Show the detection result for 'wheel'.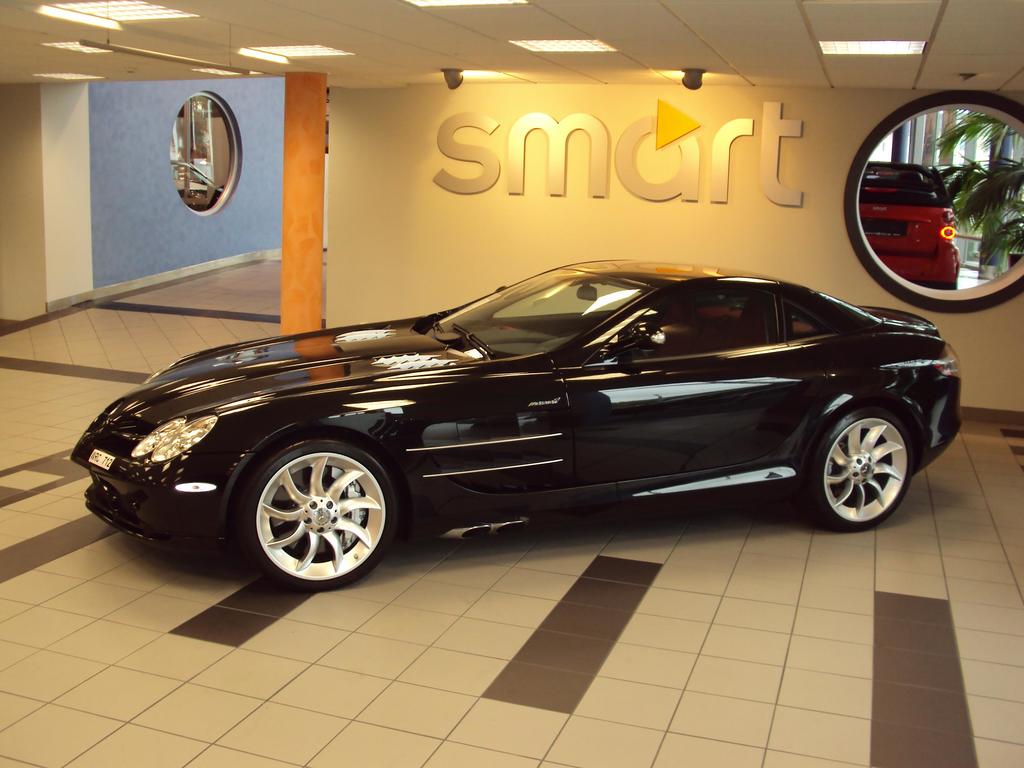
BBox(808, 401, 924, 536).
